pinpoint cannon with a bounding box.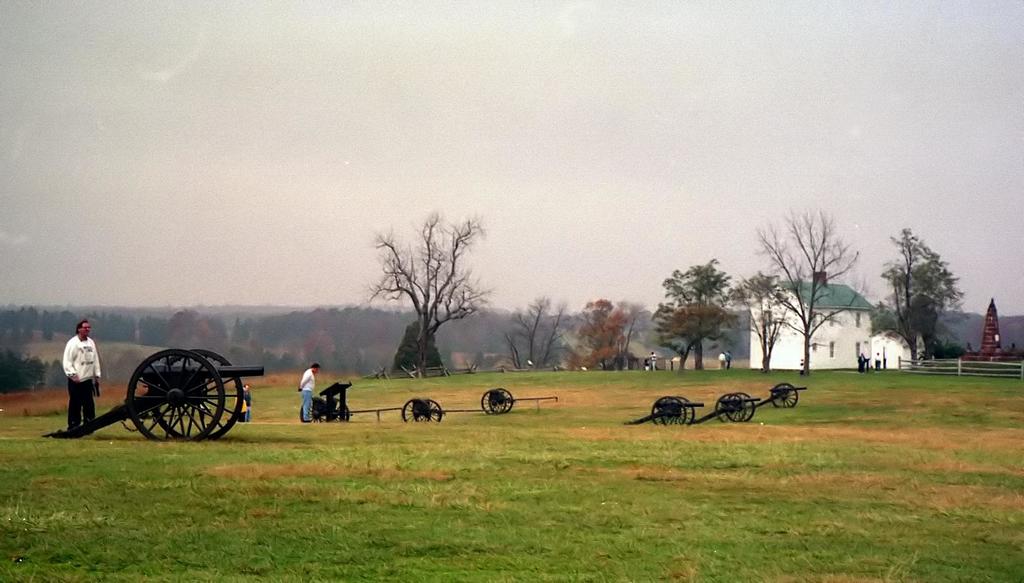
(x1=622, y1=395, x2=707, y2=425).
